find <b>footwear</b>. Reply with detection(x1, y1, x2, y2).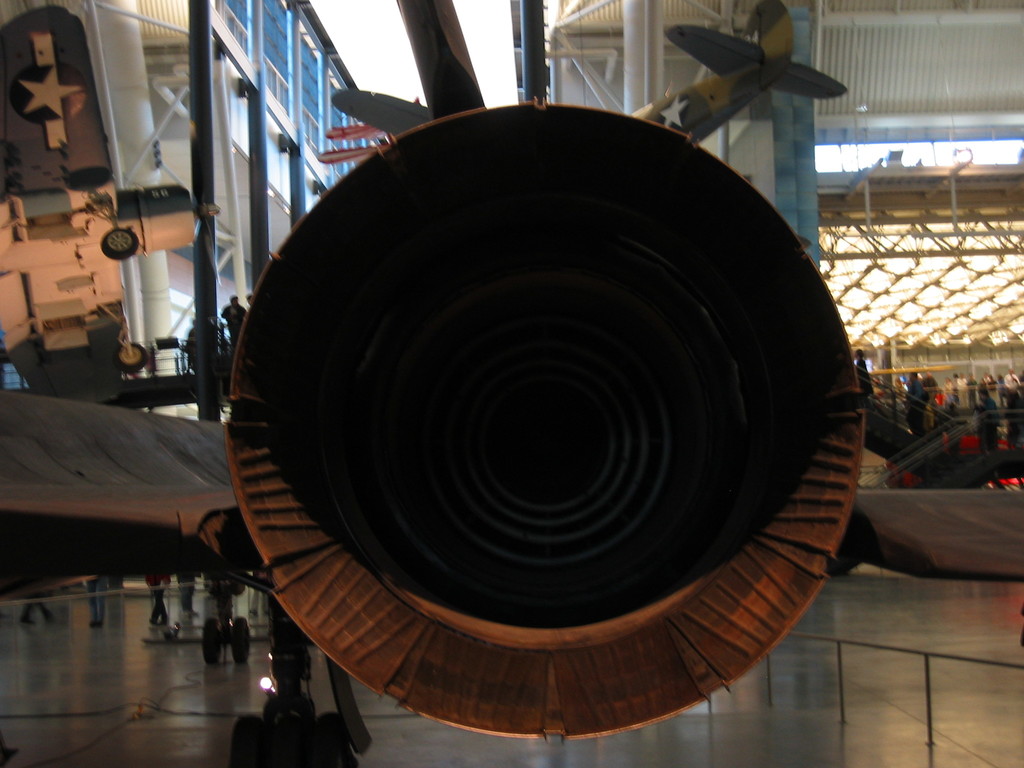
detection(88, 620, 107, 626).
